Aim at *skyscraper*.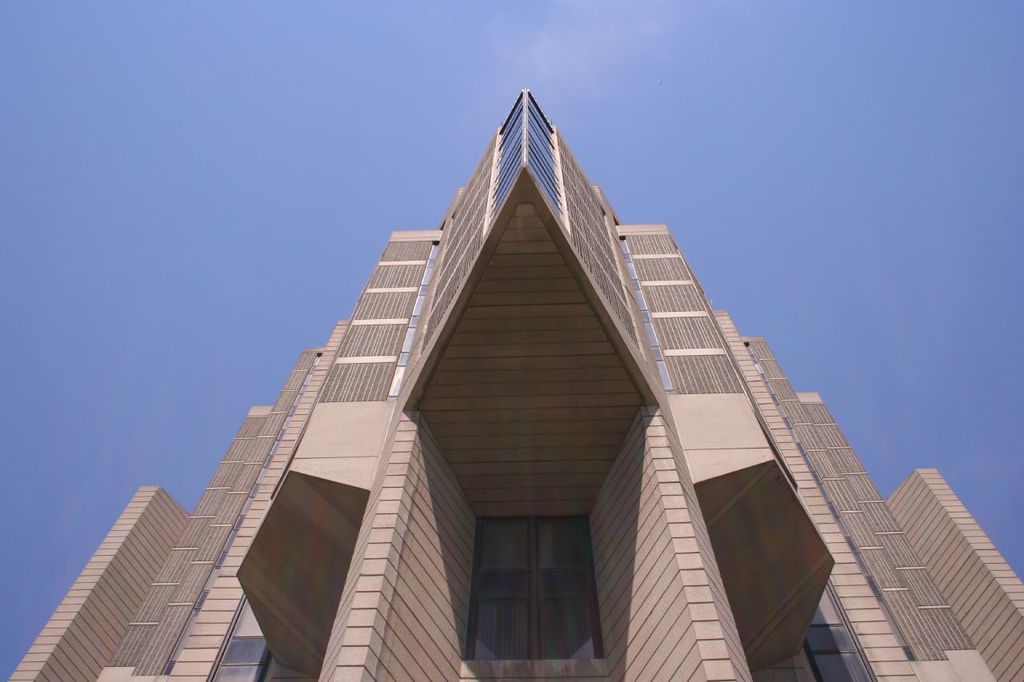
Aimed at (0,85,1023,681).
